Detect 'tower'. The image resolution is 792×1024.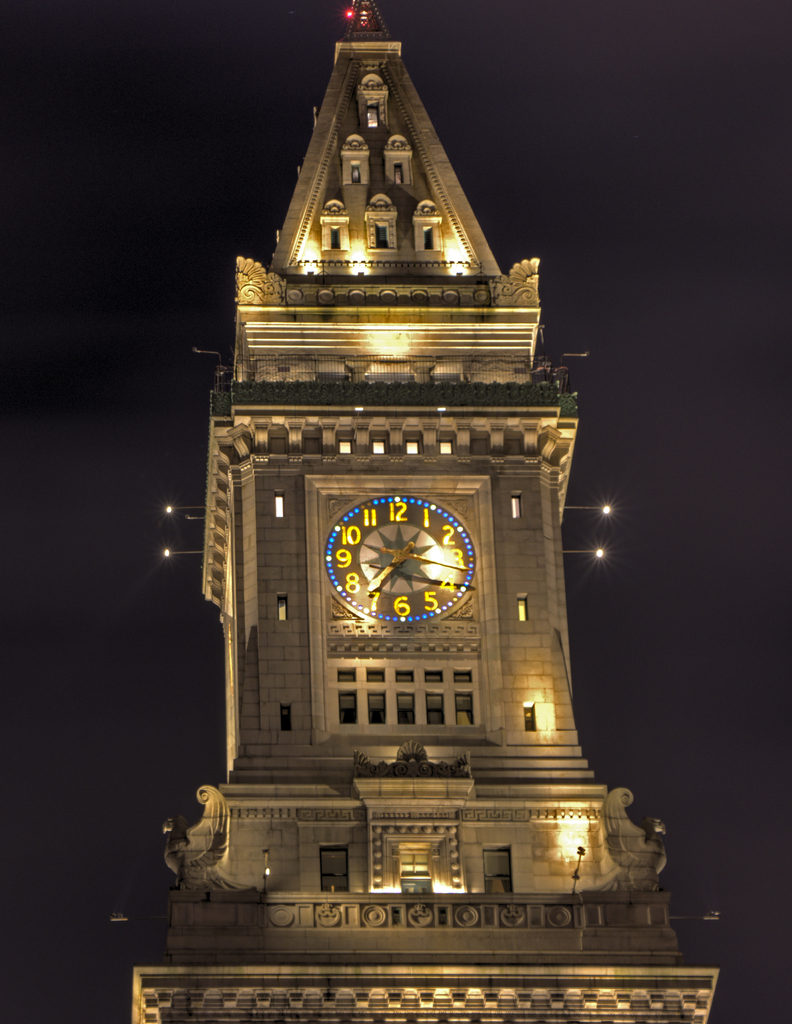
(144,0,750,1023).
